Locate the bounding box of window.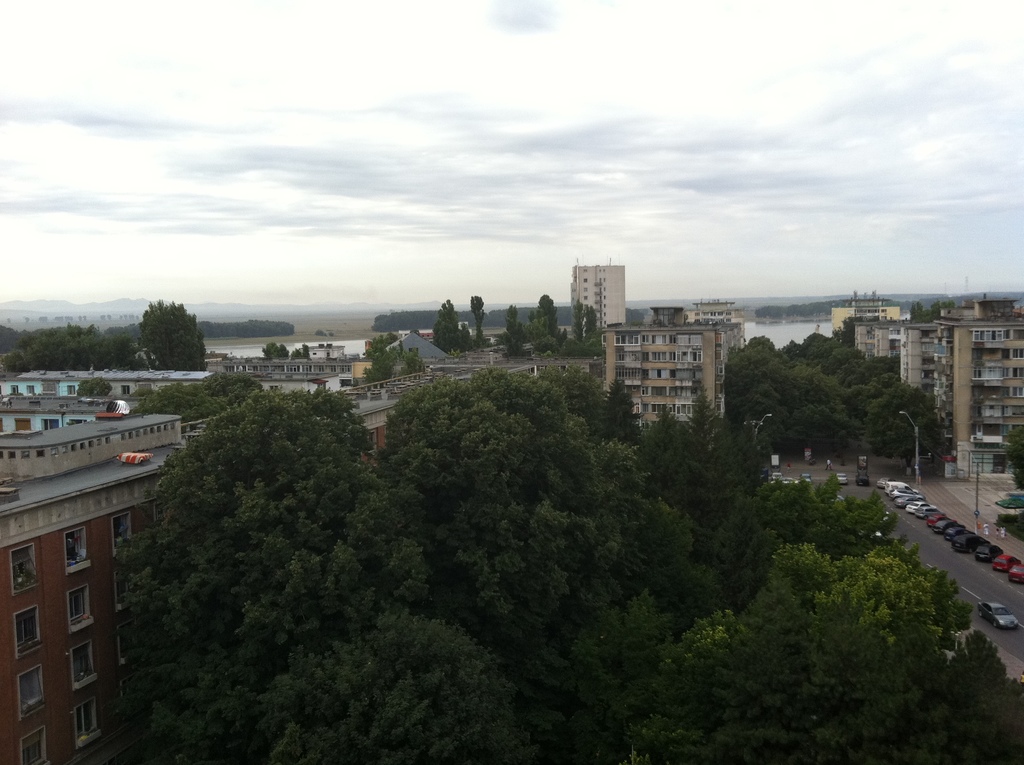
Bounding box: bbox=(68, 385, 76, 396).
